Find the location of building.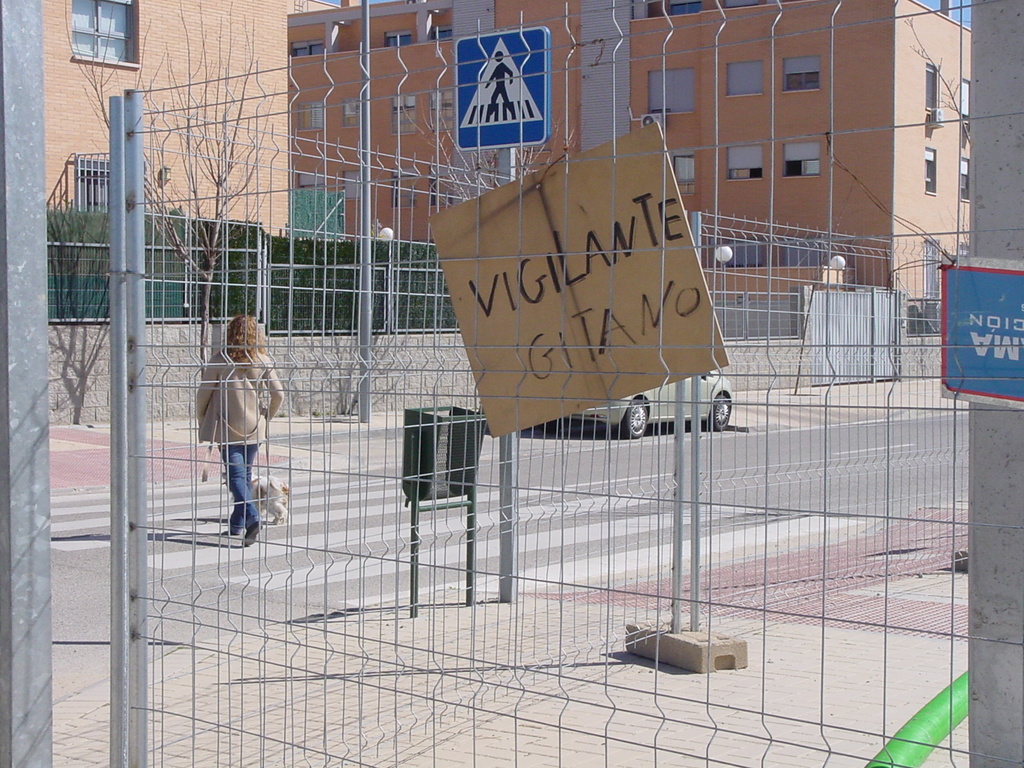
Location: {"x1": 38, "y1": 0, "x2": 973, "y2": 311}.
